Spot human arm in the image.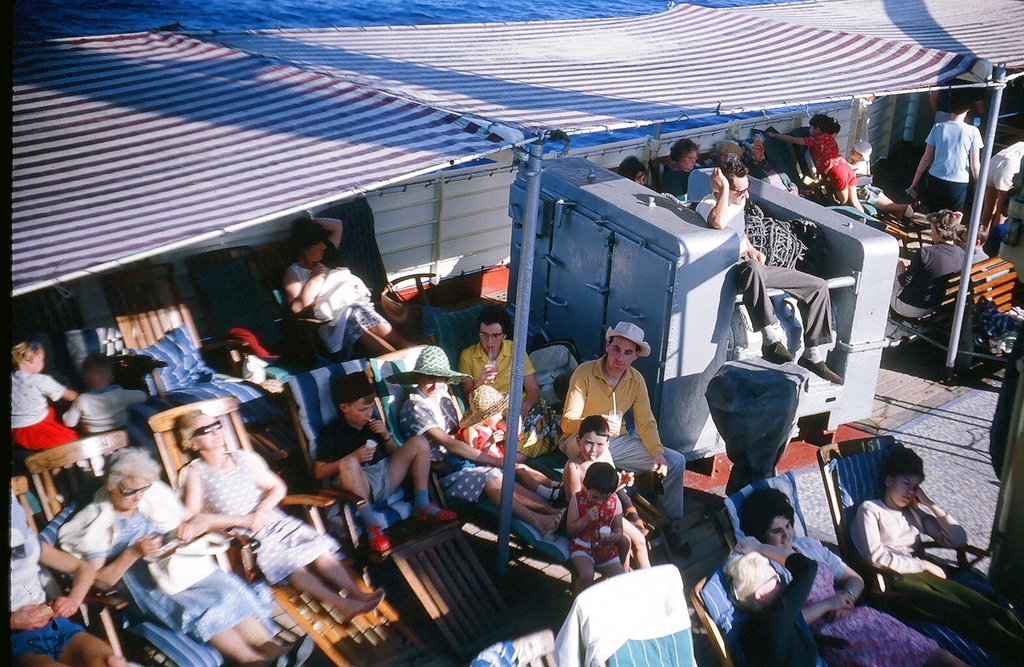
human arm found at bbox(312, 212, 342, 255).
